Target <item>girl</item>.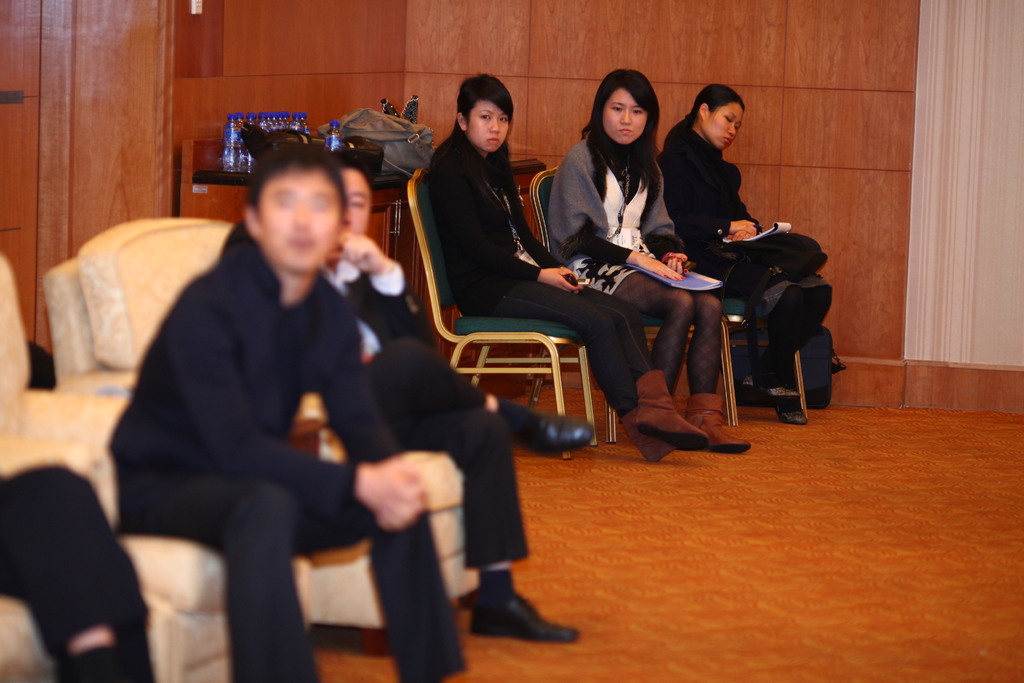
Target region: <box>540,64,753,455</box>.
